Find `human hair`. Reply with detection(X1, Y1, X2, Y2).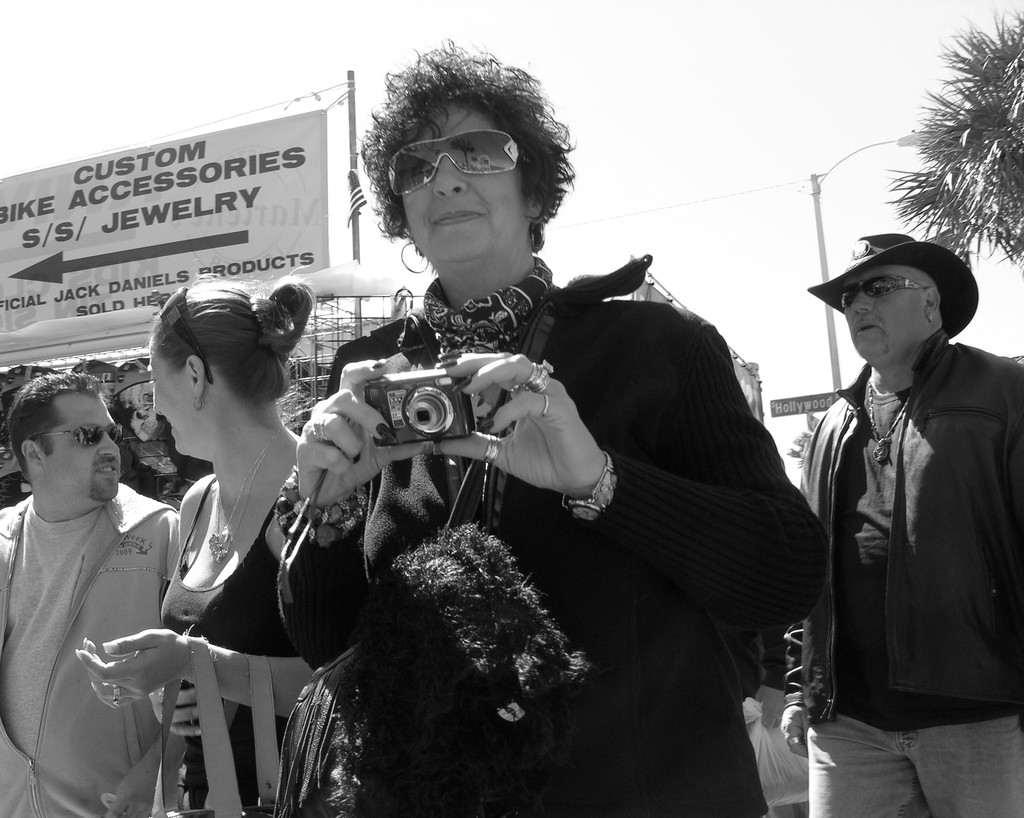
detection(146, 265, 317, 407).
